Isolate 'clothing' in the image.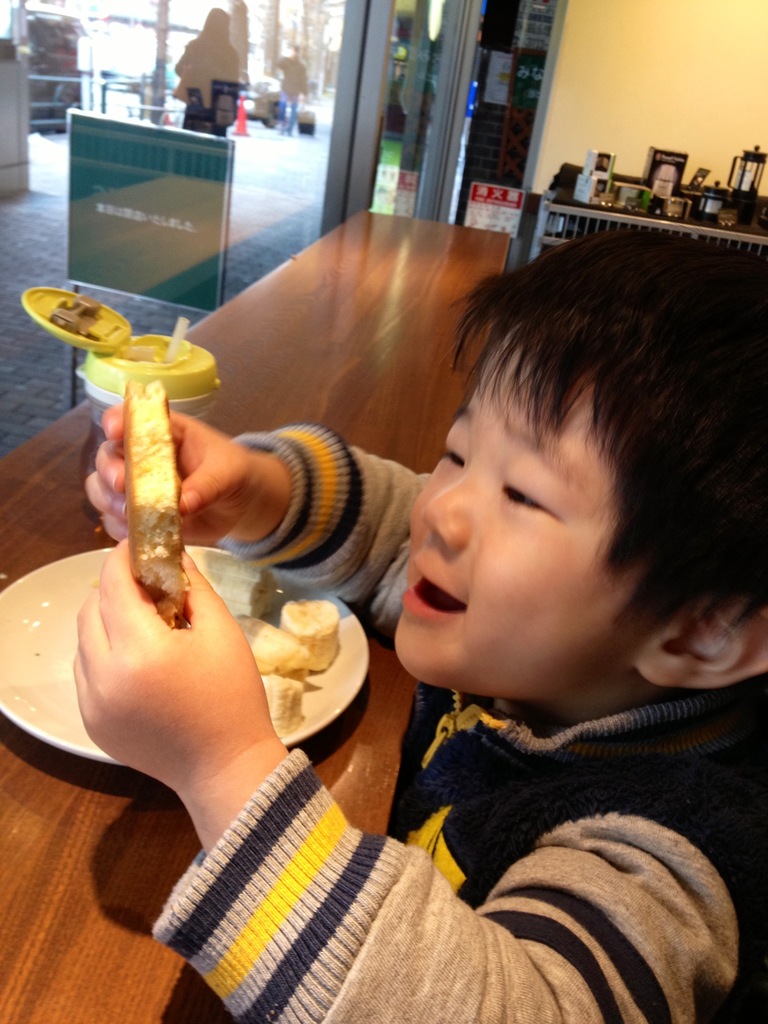
Isolated region: (171, 0, 251, 134).
